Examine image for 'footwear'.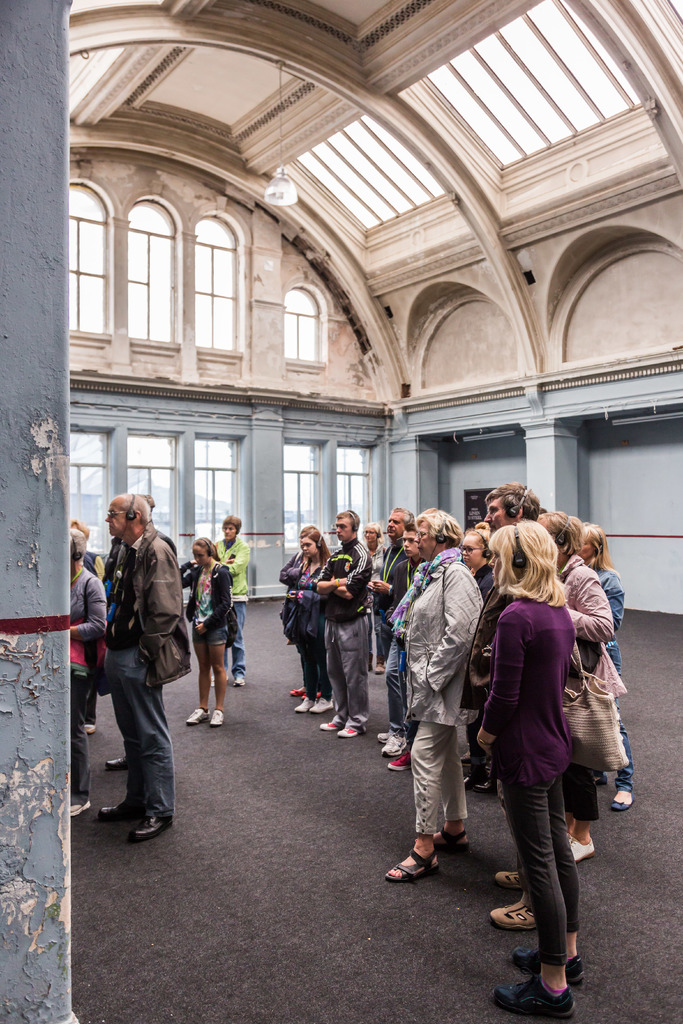
Examination result: <region>507, 973, 575, 1022</region>.
